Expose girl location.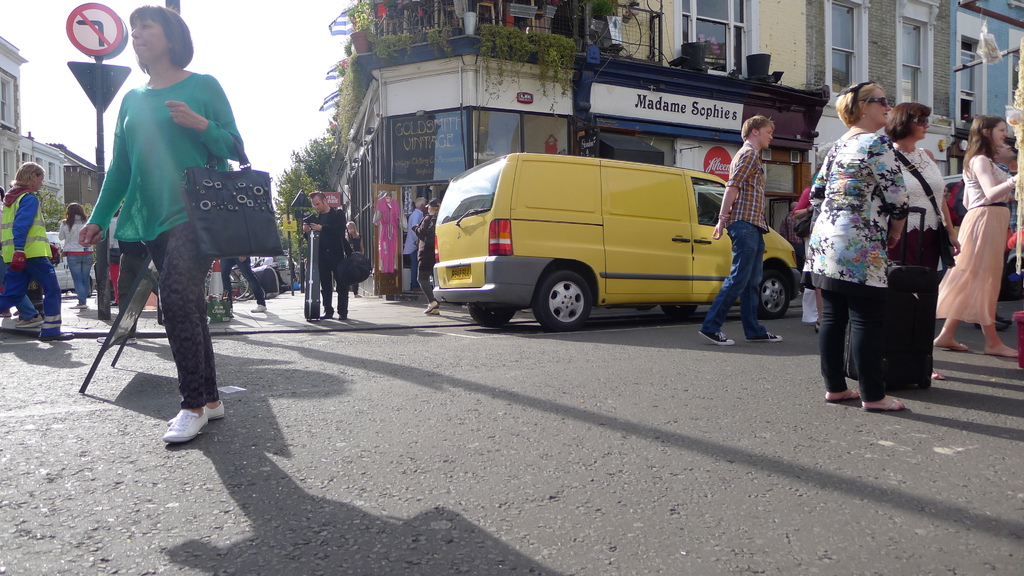
Exposed at {"left": 938, "top": 108, "right": 1023, "bottom": 355}.
